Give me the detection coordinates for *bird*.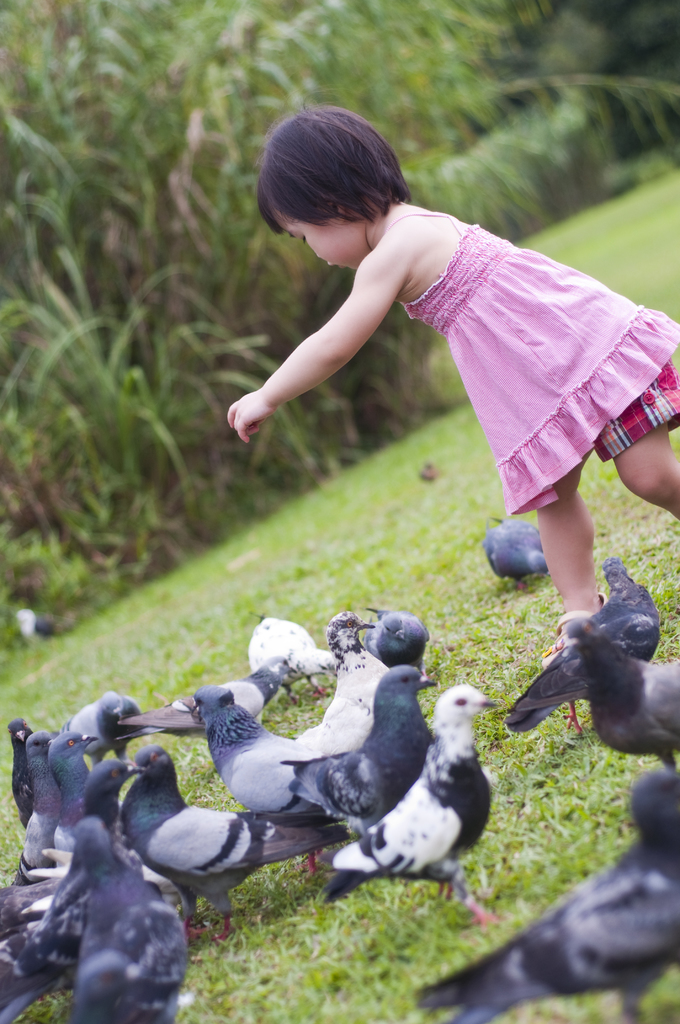
select_region(187, 700, 315, 833).
